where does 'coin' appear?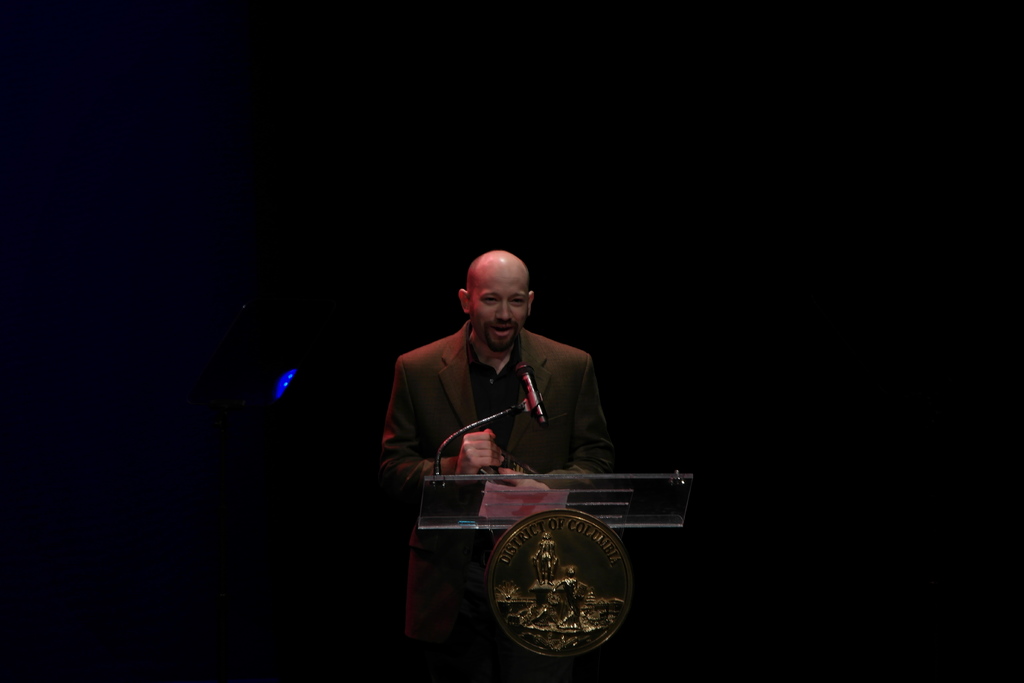
Appears at 479/504/643/666.
